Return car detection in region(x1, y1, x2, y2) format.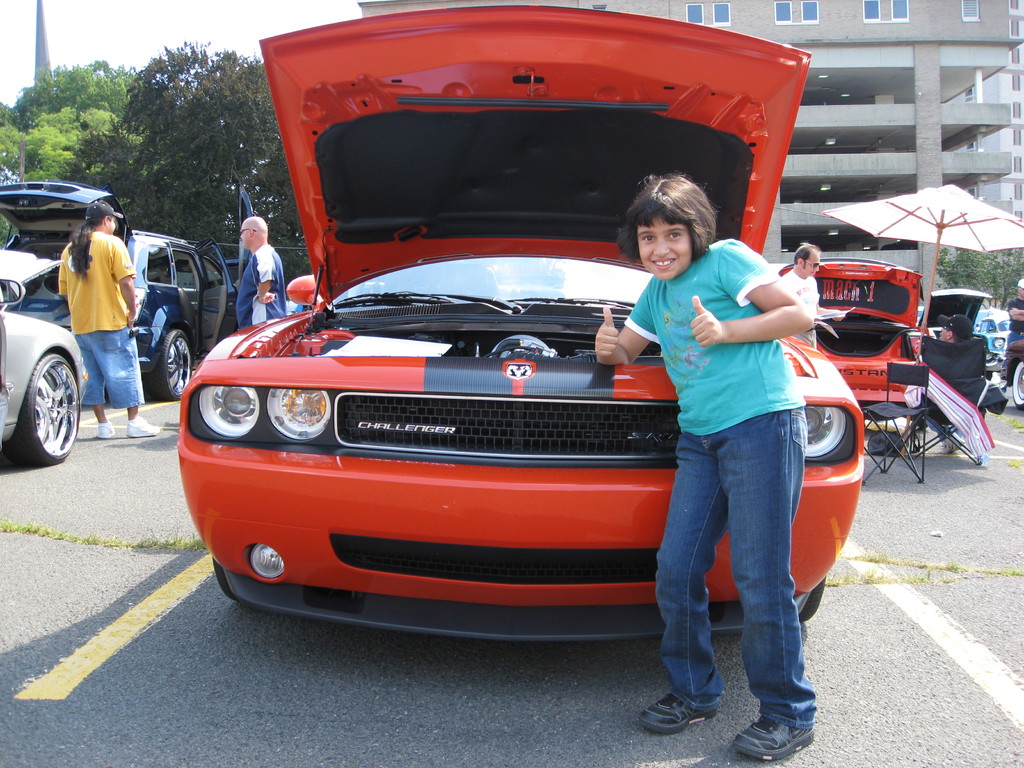
region(785, 257, 933, 456).
